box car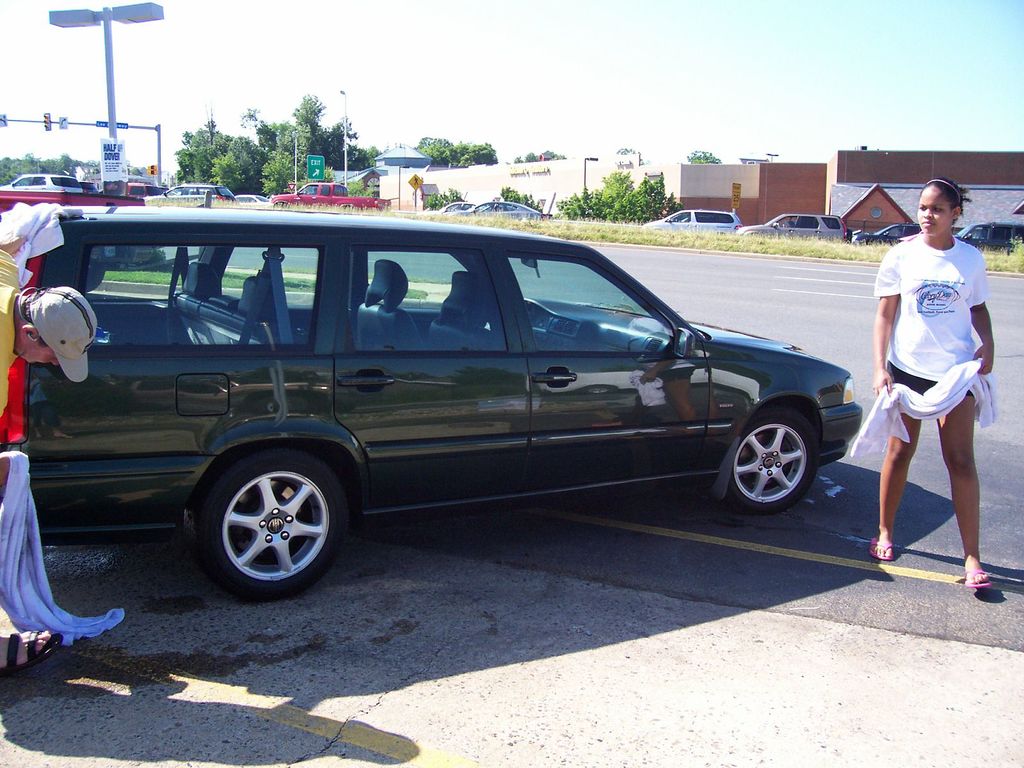
[737, 213, 842, 243]
